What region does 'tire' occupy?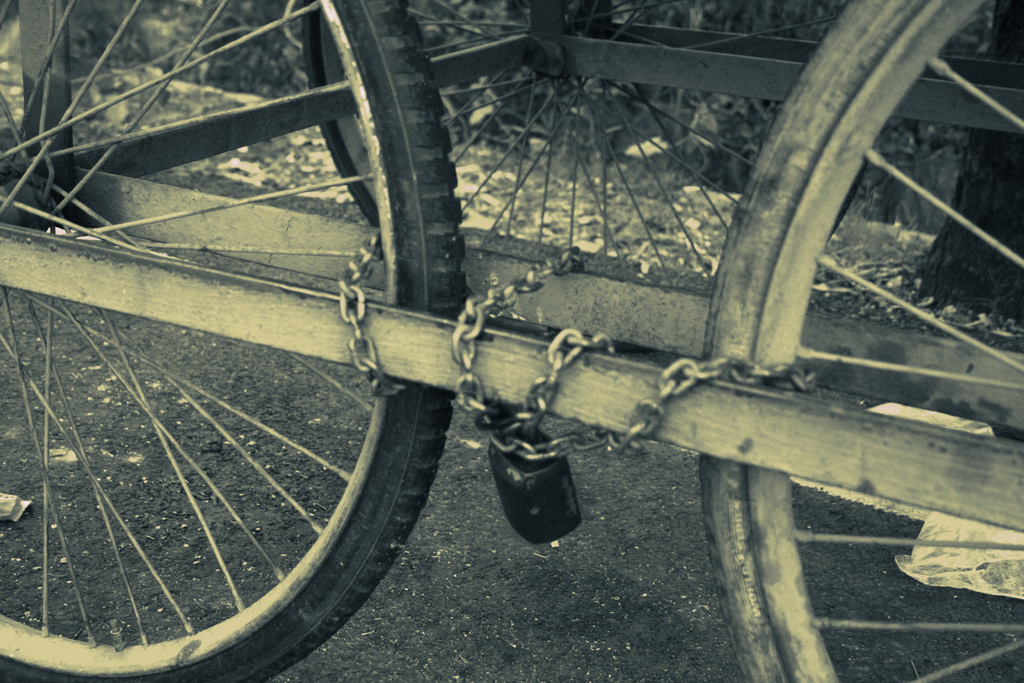
14:236:421:678.
